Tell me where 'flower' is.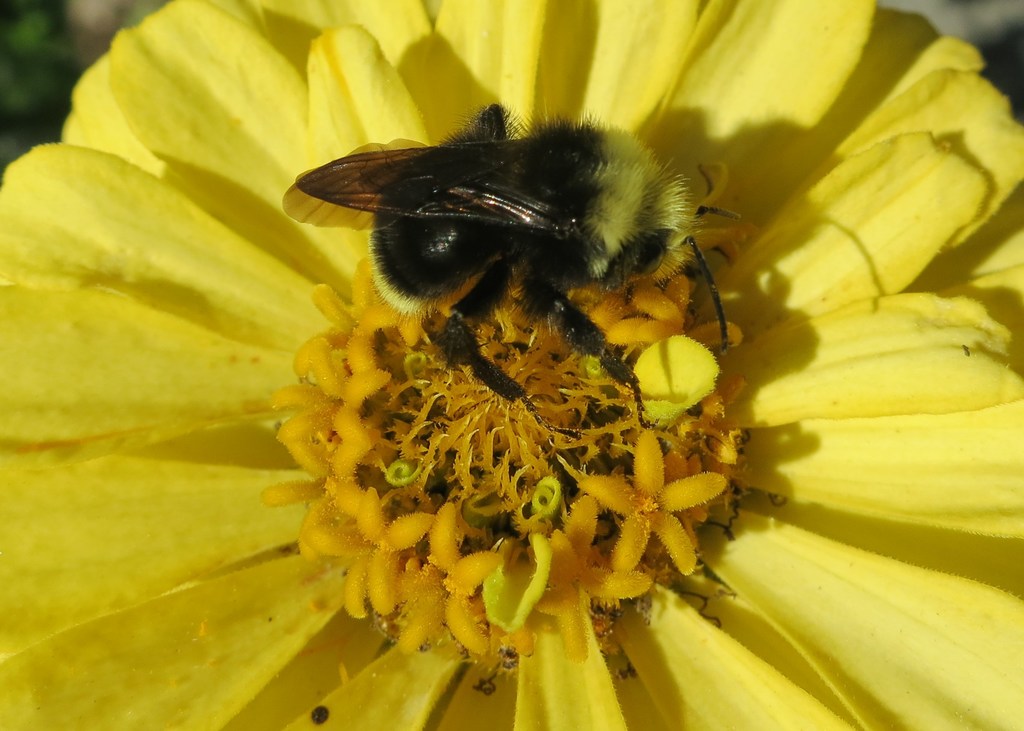
'flower' is at [x1=0, y1=0, x2=1023, y2=730].
